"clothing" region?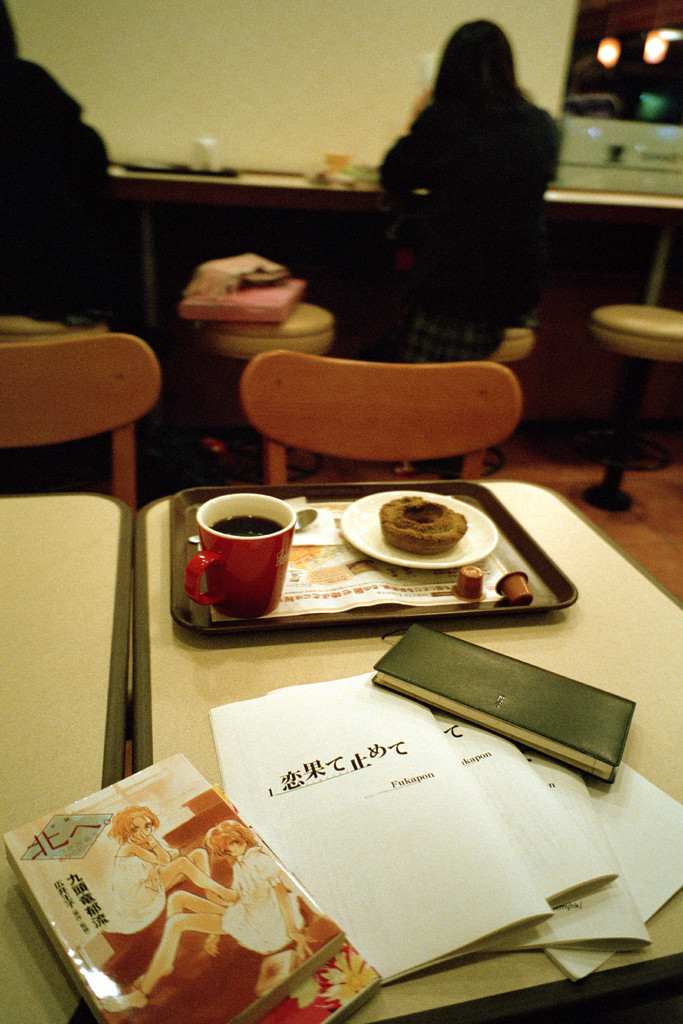
<bbox>0, 49, 108, 332</bbox>
